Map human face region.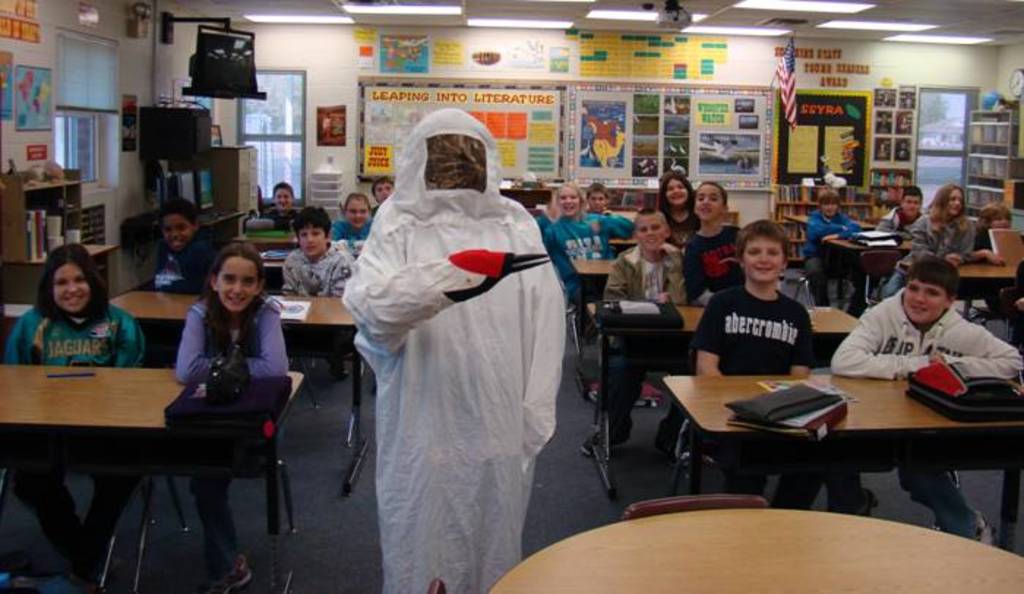
Mapped to BBox(903, 278, 952, 329).
